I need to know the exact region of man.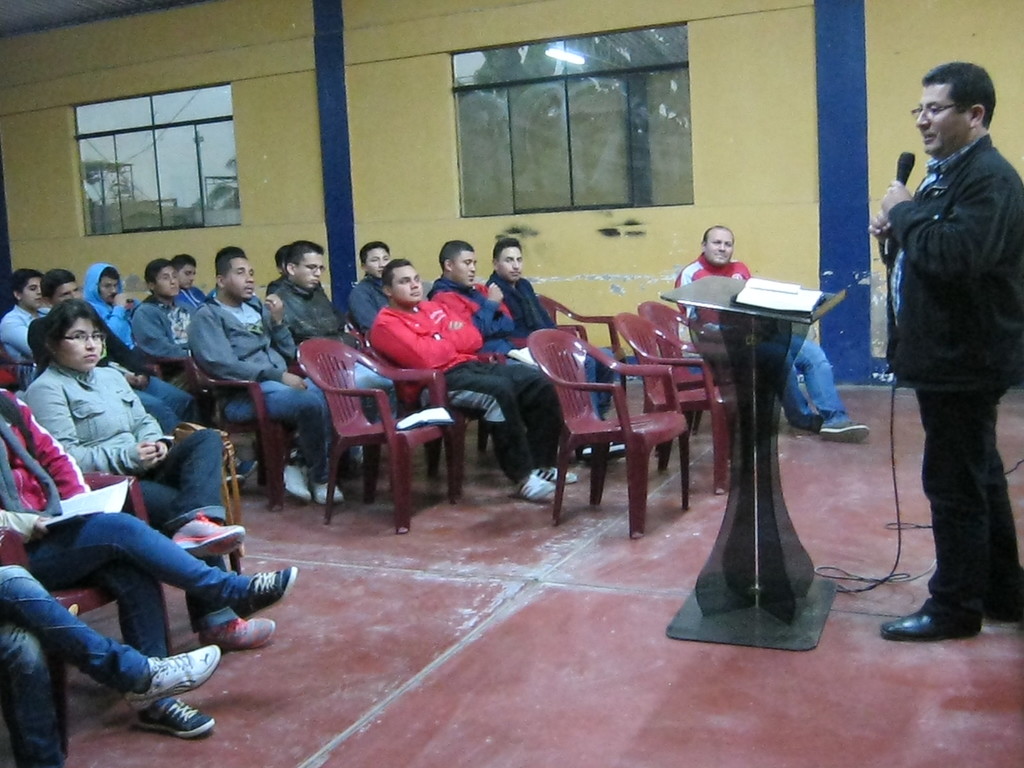
Region: 182:244:358:506.
